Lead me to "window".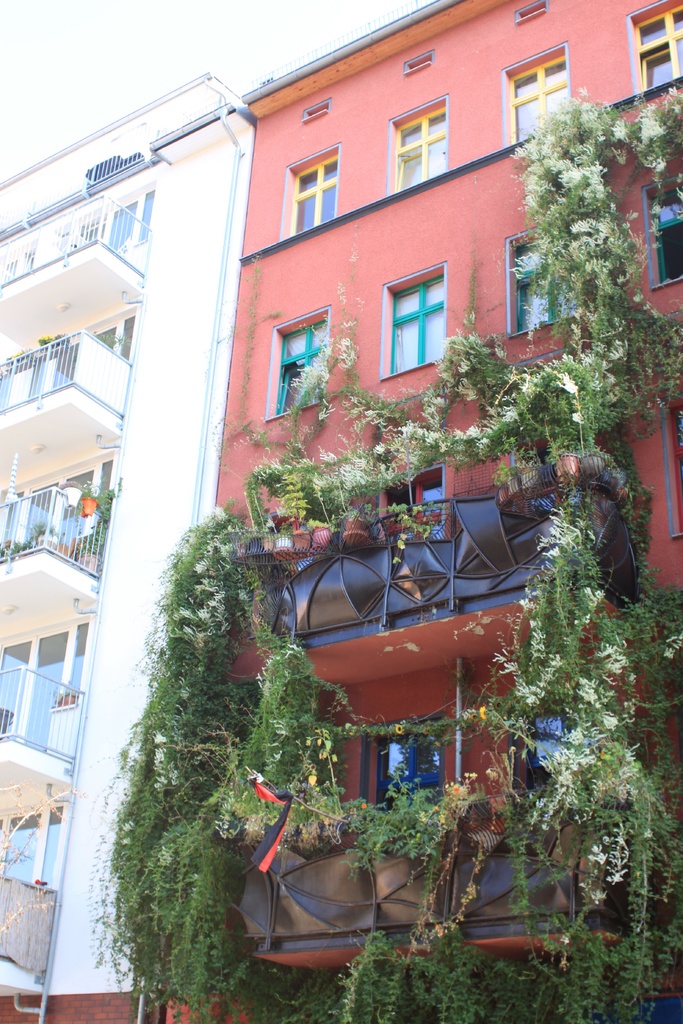
Lead to locate(263, 304, 330, 428).
